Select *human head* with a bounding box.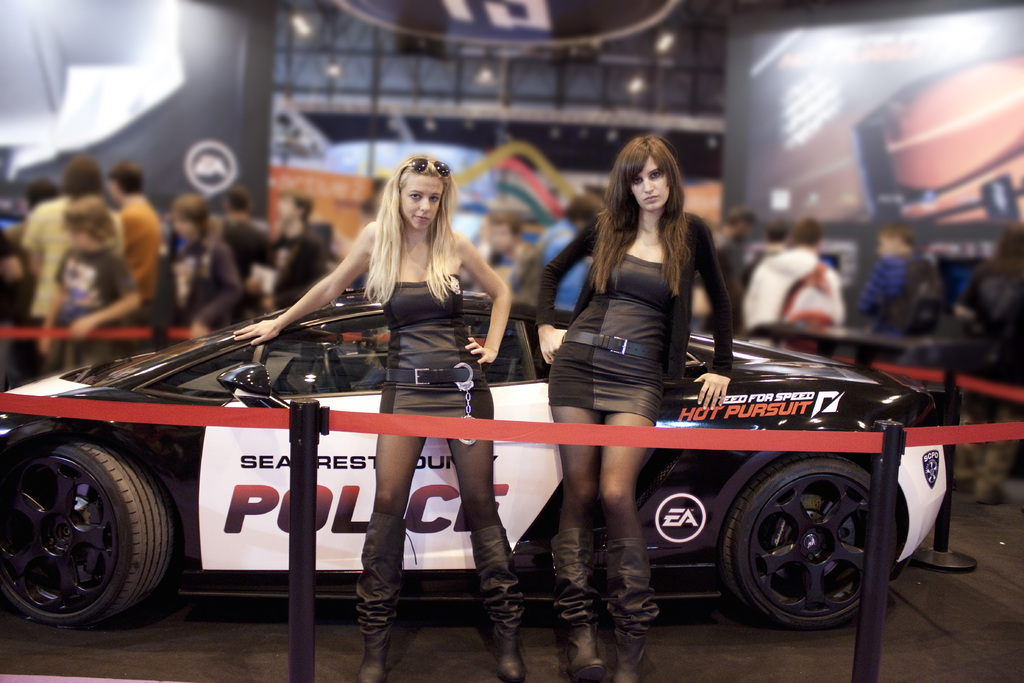
[left=383, top=151, right=458, bottom=231].
